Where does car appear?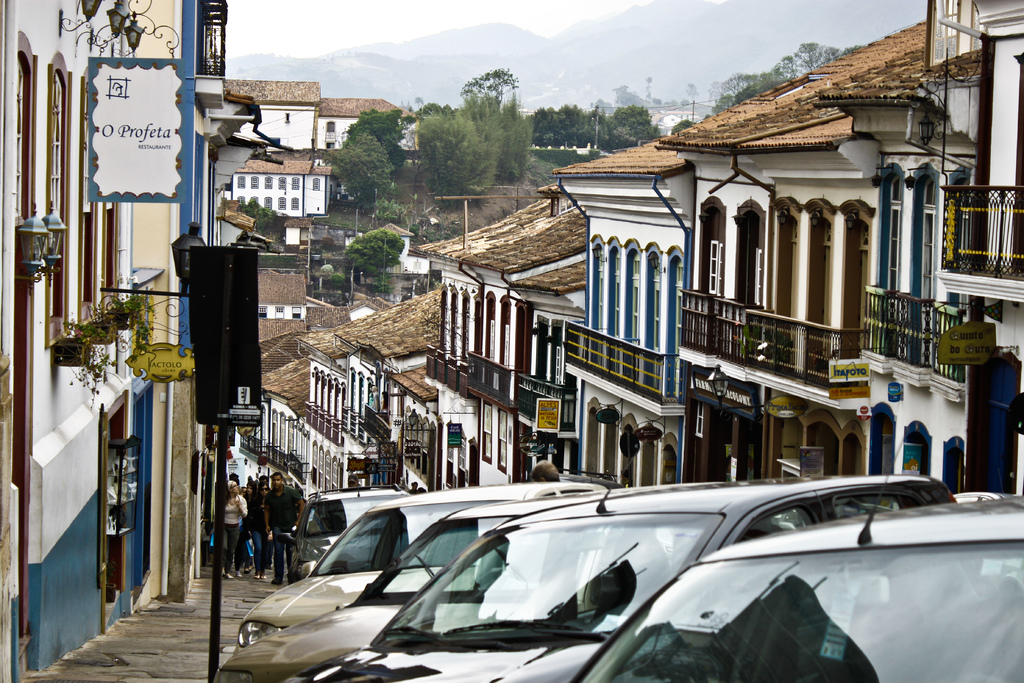
Appears at [236,480,614,651].
